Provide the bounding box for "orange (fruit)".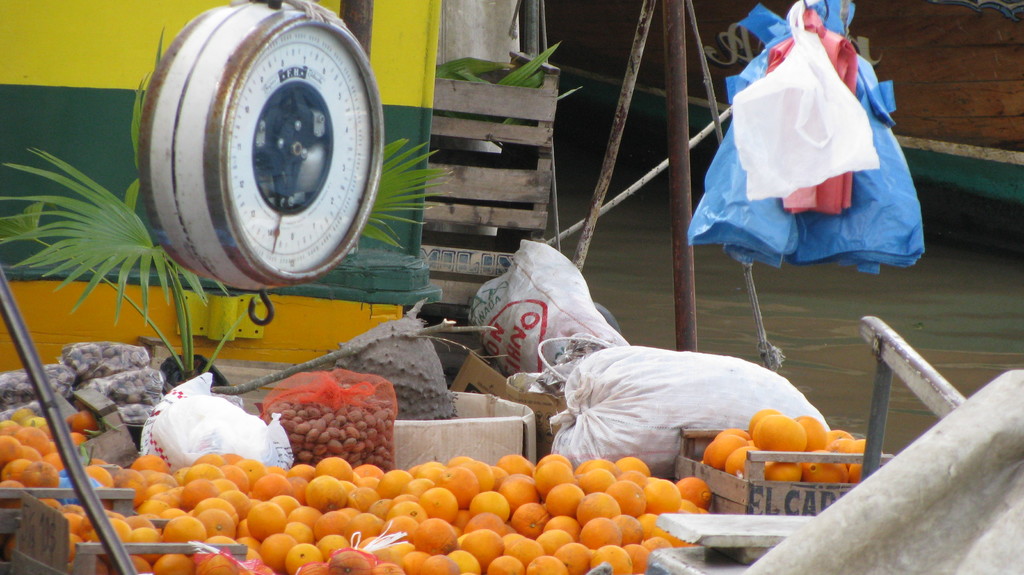
(left=186, top=482, right=221, bottom=503).
